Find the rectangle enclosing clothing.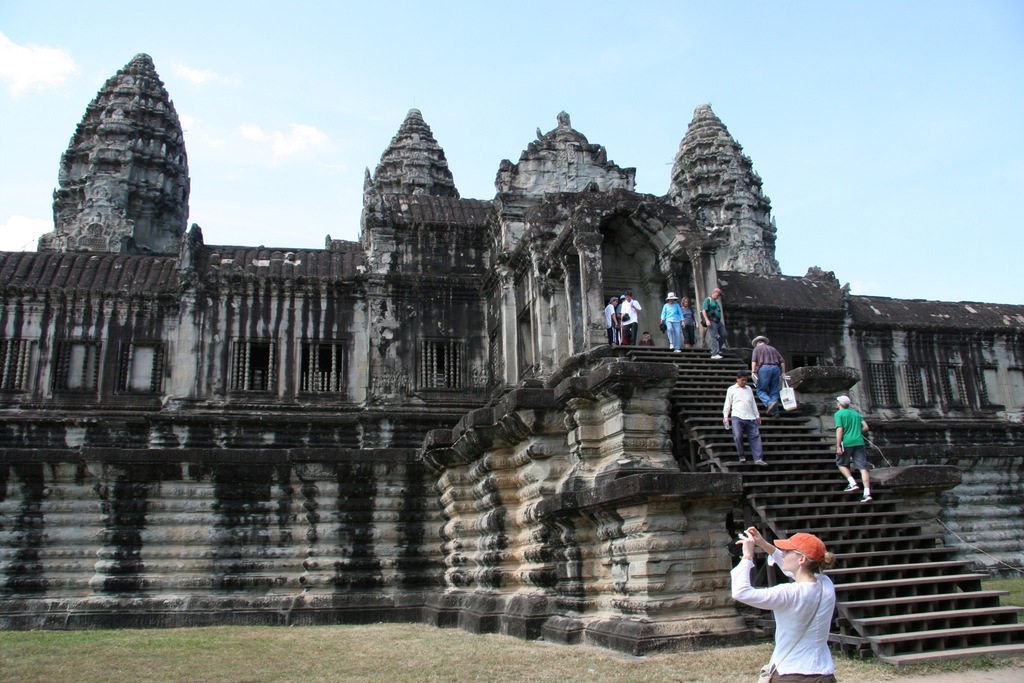
select_region(739, 536, 846, 659).
